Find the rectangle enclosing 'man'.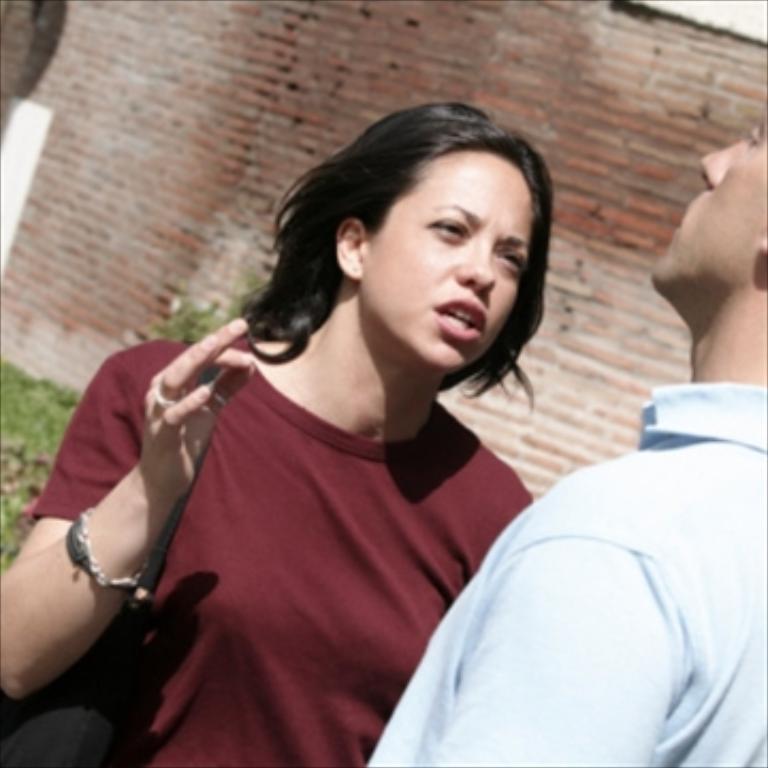
x1=365 y1=115 x2=766 y2=766.
